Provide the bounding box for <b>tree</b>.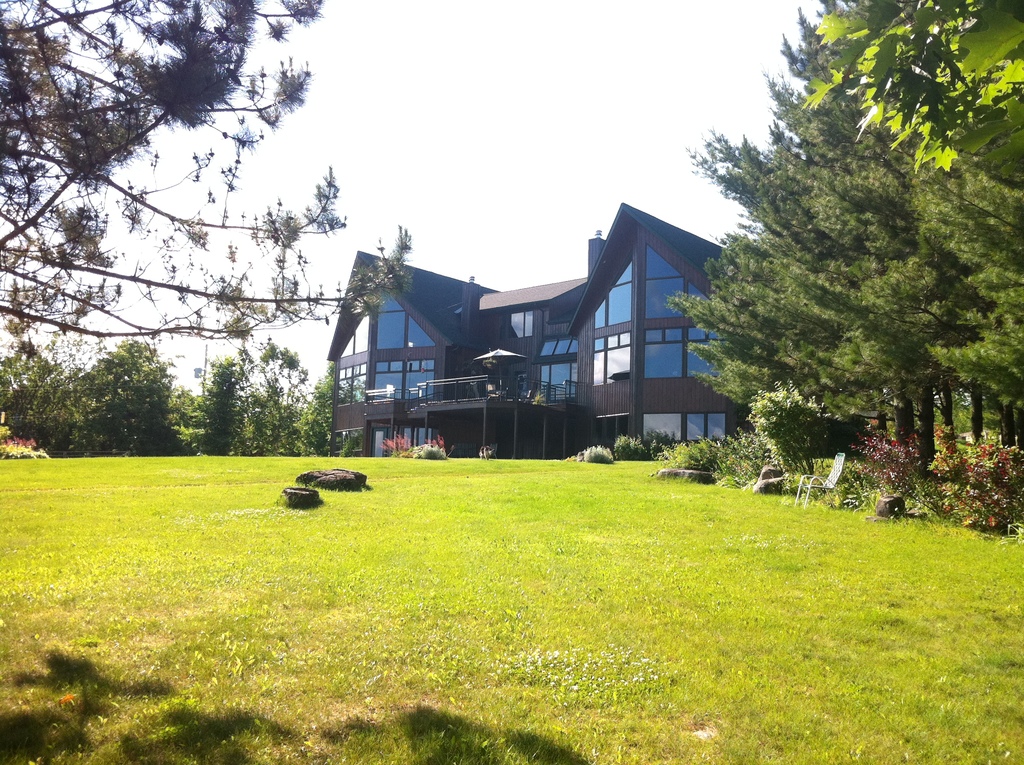
(802,0,1023,177).
